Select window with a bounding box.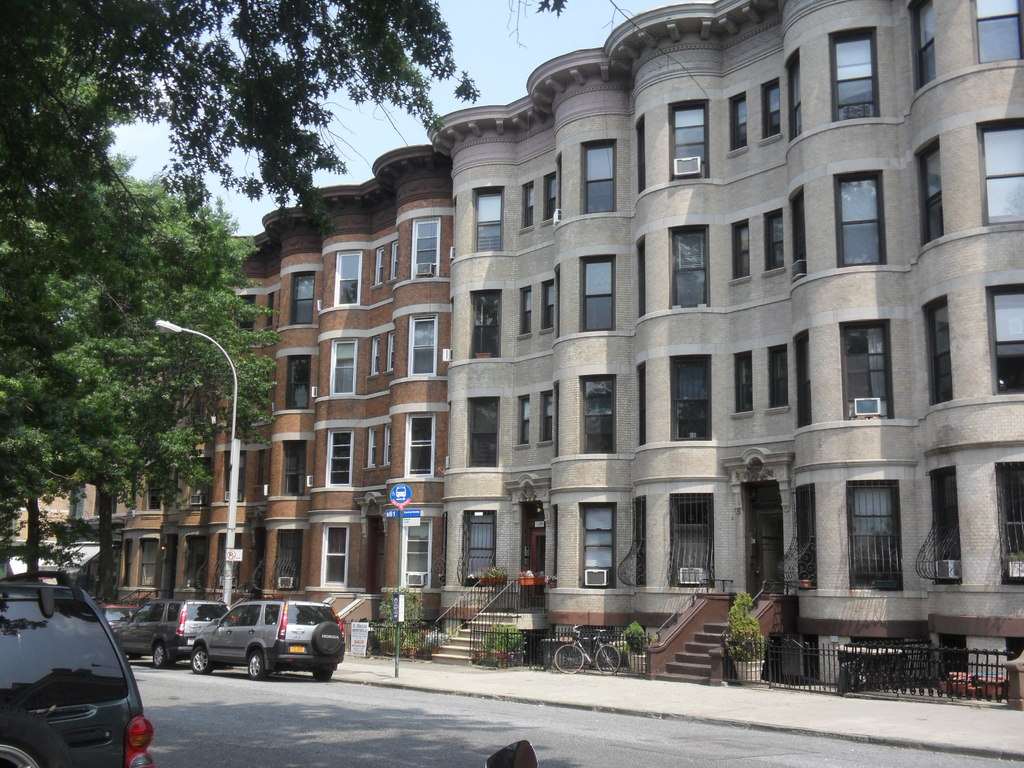
Rect(386, 328, 394, 370).
